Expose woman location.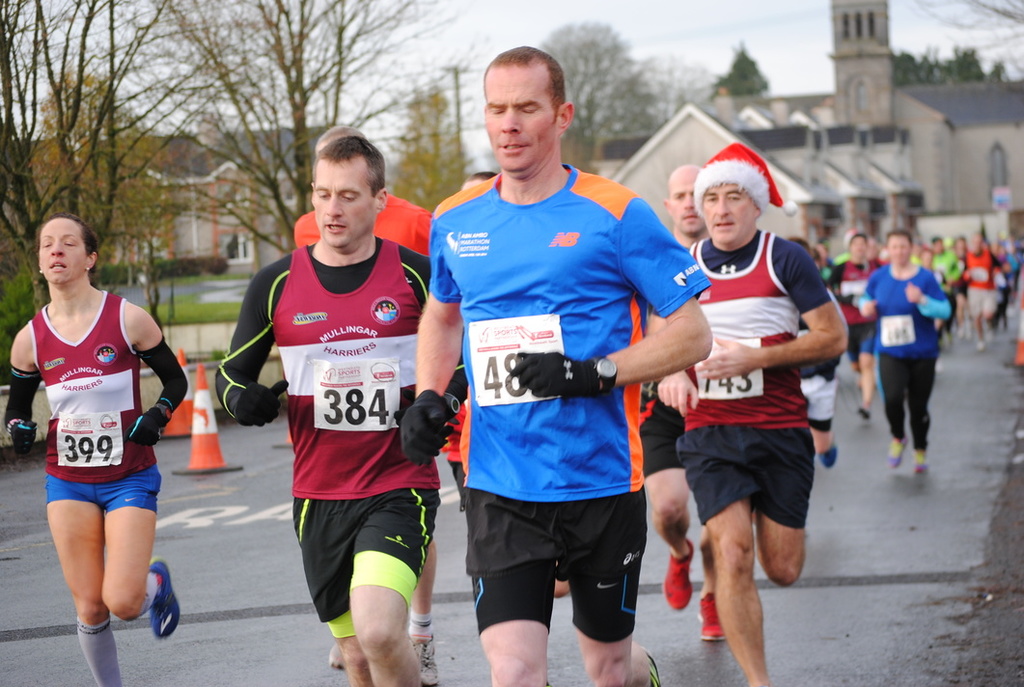
Exposed at BBox(5, 213, 187, 686).
